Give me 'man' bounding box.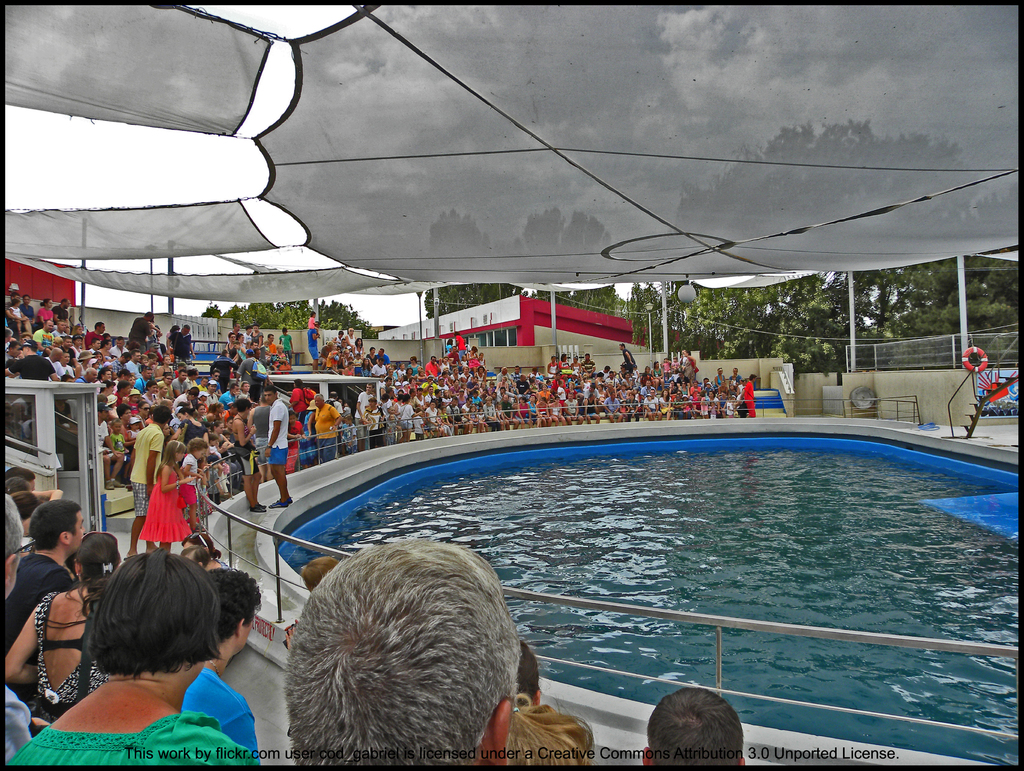
detection(86, 320, 106, 347).
